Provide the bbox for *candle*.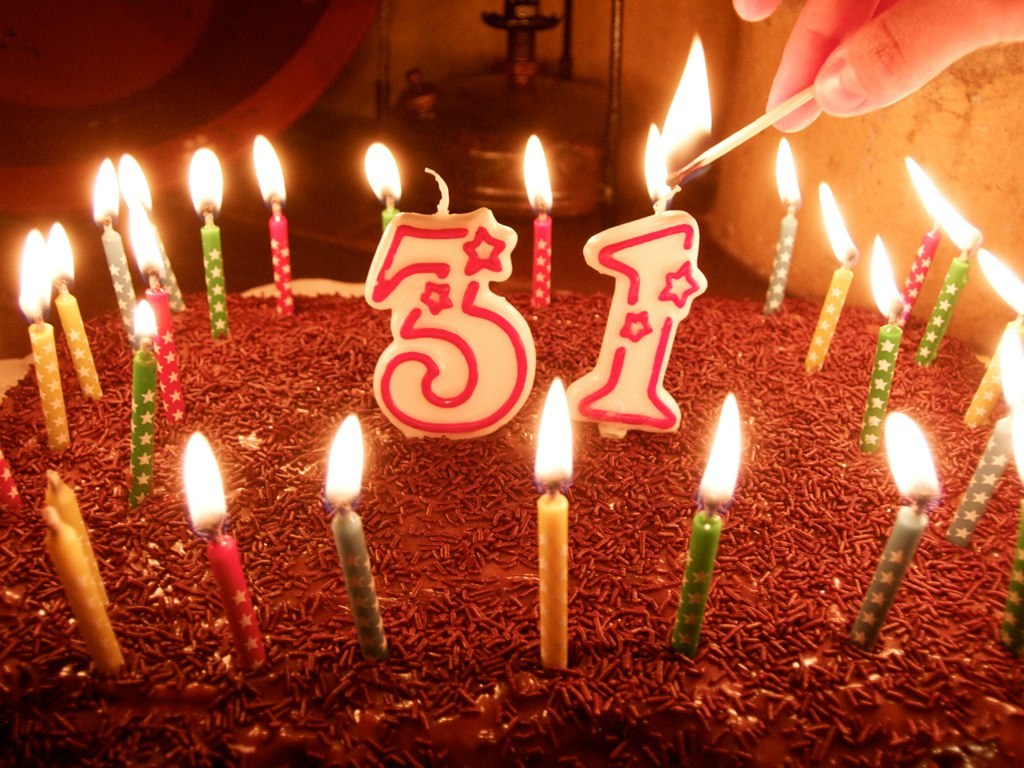
box(364, 165, 533, 438).
